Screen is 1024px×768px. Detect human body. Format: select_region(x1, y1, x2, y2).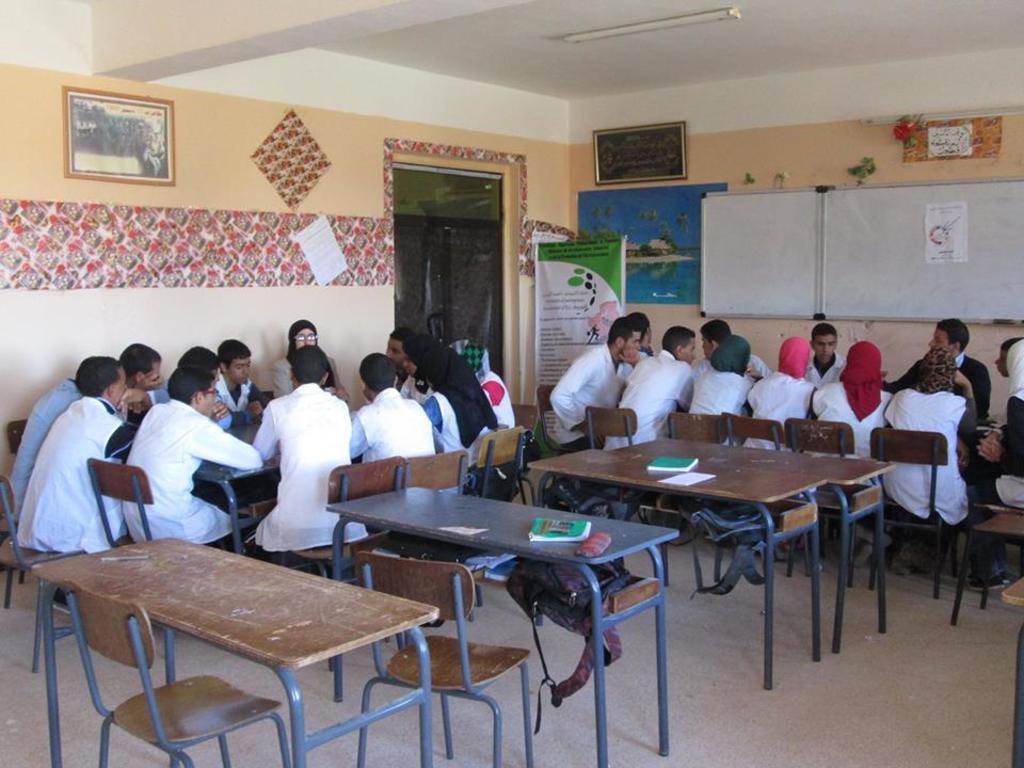
select_region(243, 351, 347, 576).
